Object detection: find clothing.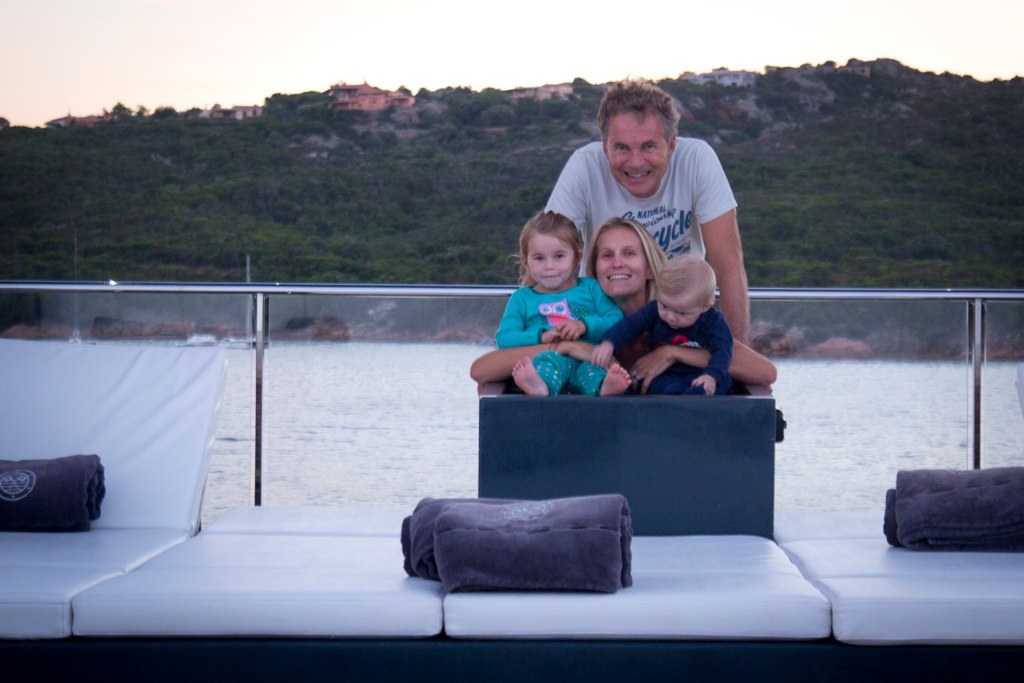
l=604, t=303, r=729, b=393.
